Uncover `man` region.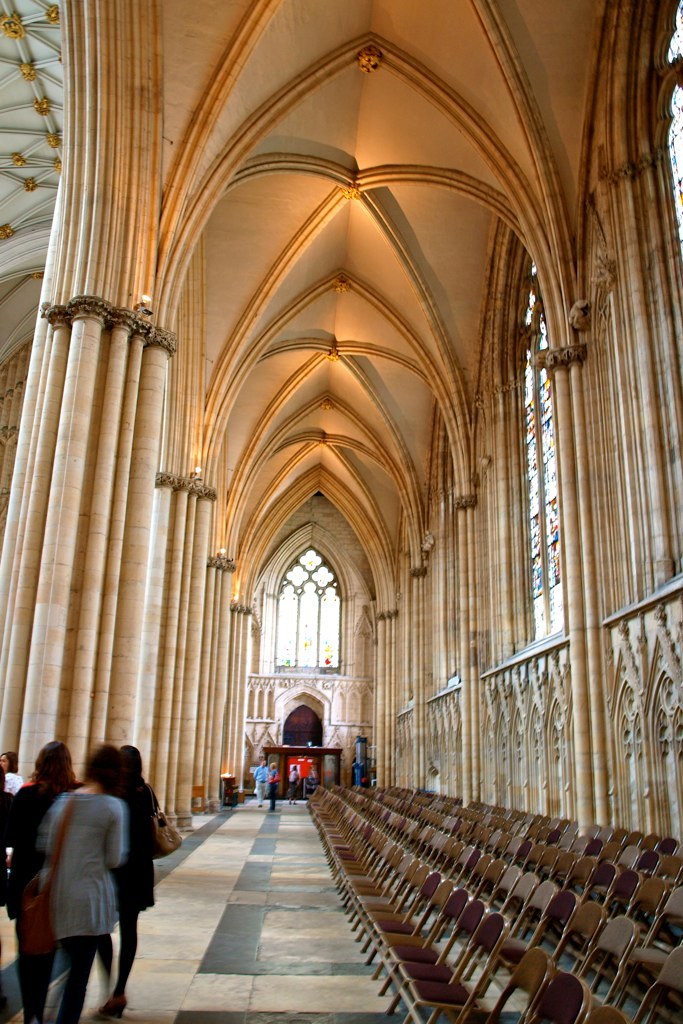
Uncovered: x1=286, y1=768, x2=305, y2=809.
